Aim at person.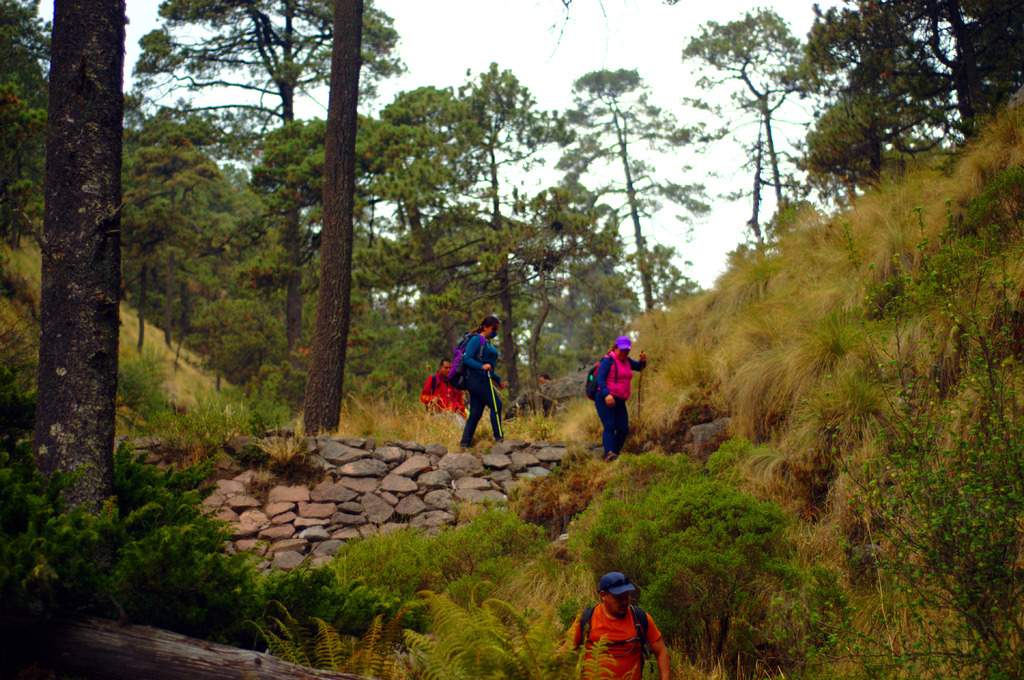
Aimed at (x1=595, y1=335, x2=643, y2=459).
